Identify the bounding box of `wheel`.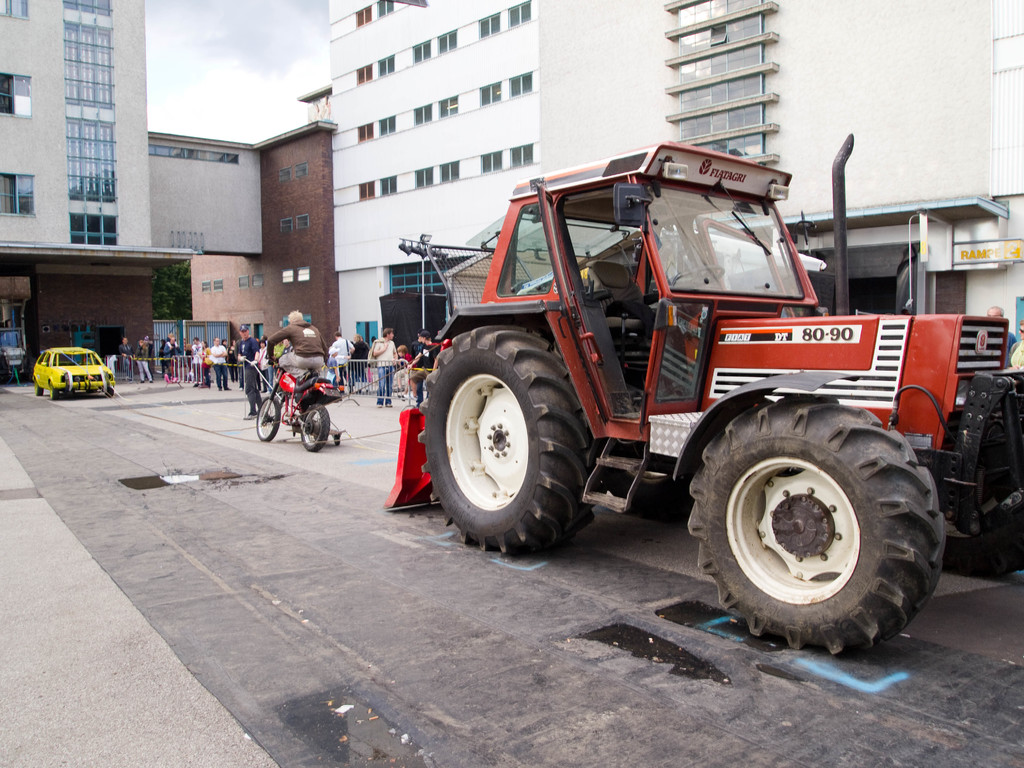
(left=28, top=356, right=38, bottom=381).
